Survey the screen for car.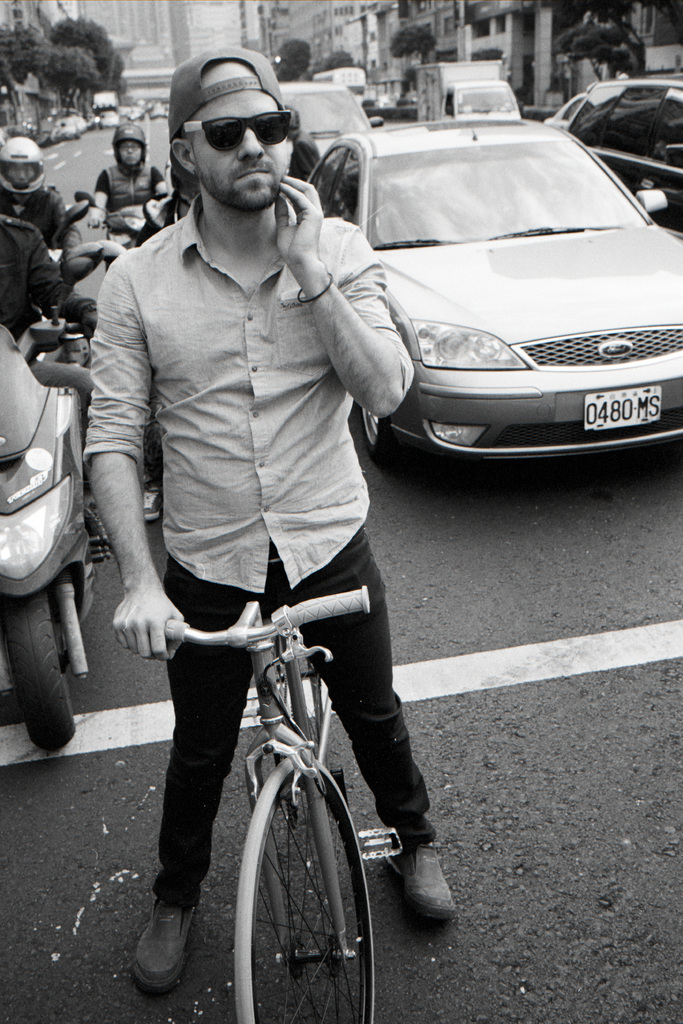
Survey found: <region>296, 80, 682, 484</region>.
